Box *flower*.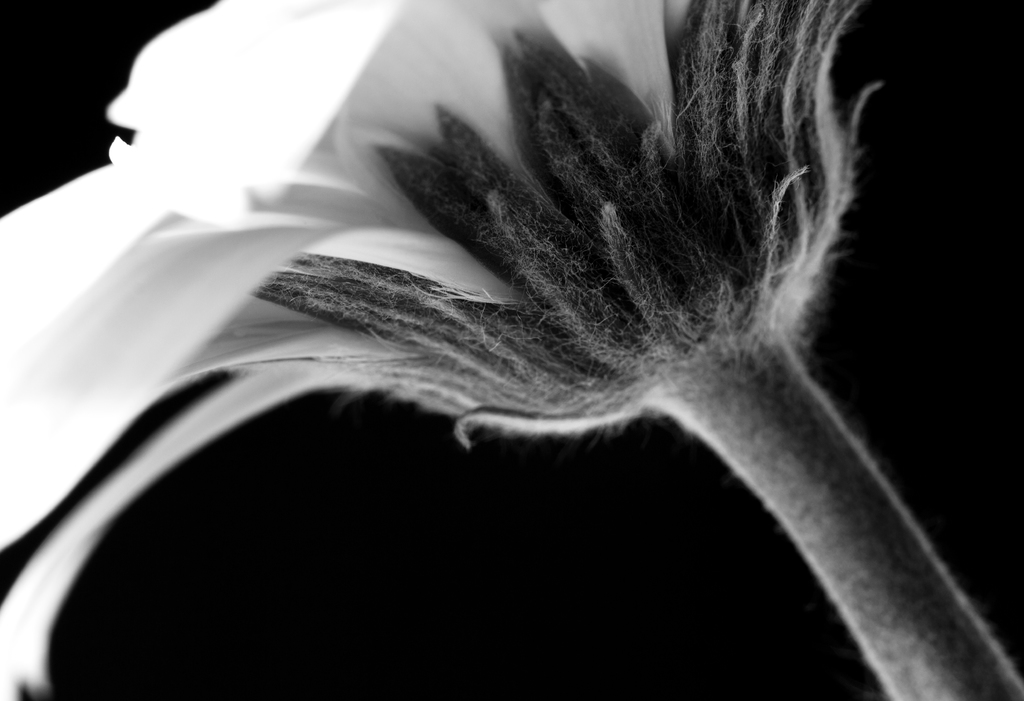
bbox(45, 1, 899, 585).
